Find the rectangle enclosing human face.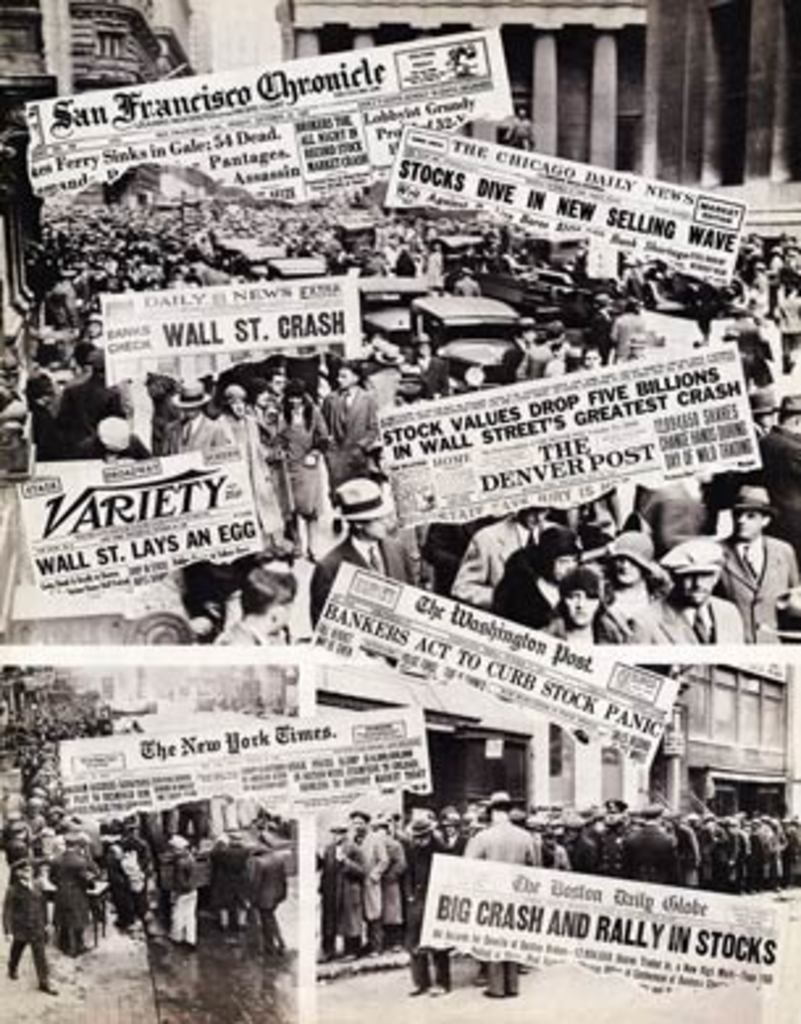
left=357, top=512, right=394, bottom=533.
